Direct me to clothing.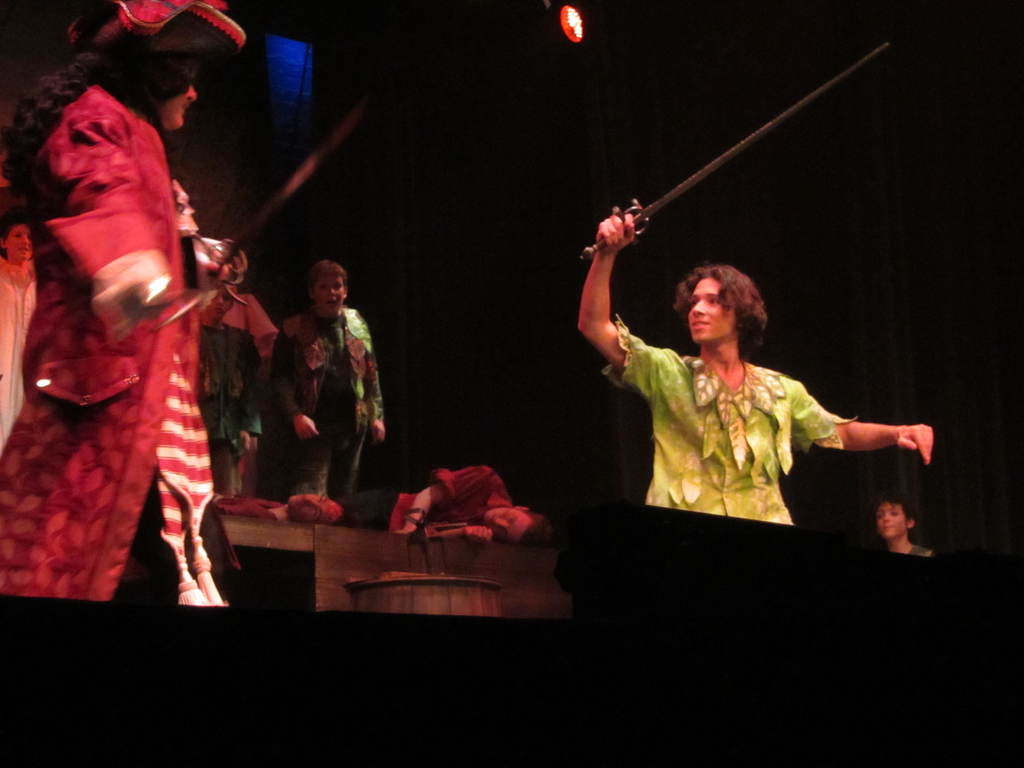
Direction: l=203, t=300, r=265, b=472.
